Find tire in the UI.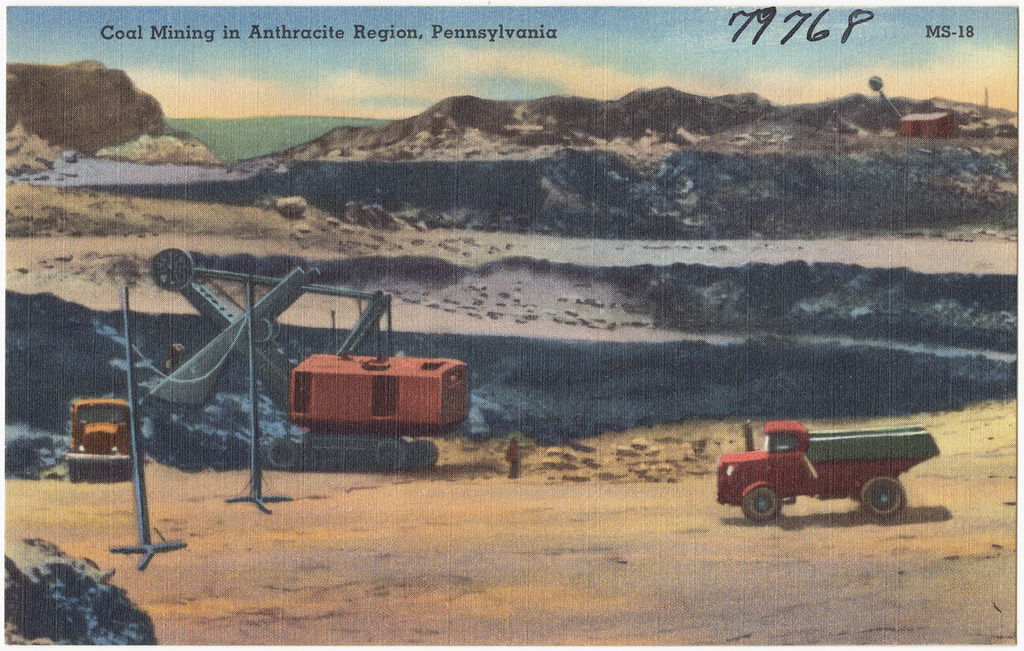
UI element at {"left": 741, "top": 482, "right": 782, "bottom": 525}.
